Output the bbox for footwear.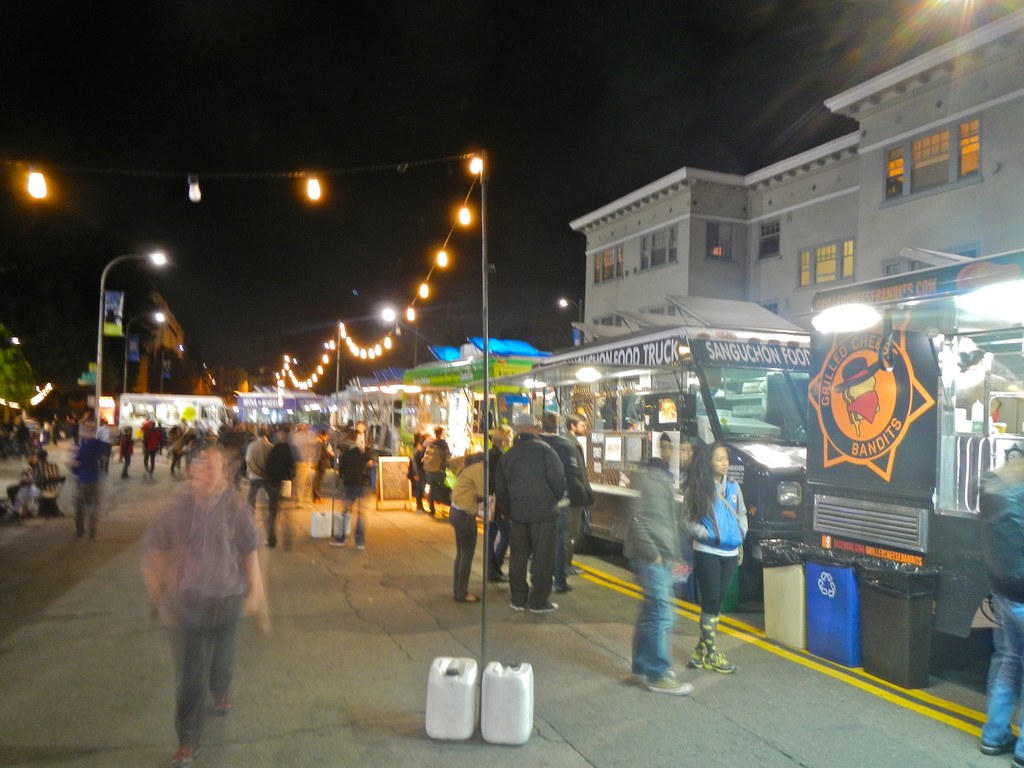
{"left": 508, "top": 602, "right": 526, "bottom": 611}.
